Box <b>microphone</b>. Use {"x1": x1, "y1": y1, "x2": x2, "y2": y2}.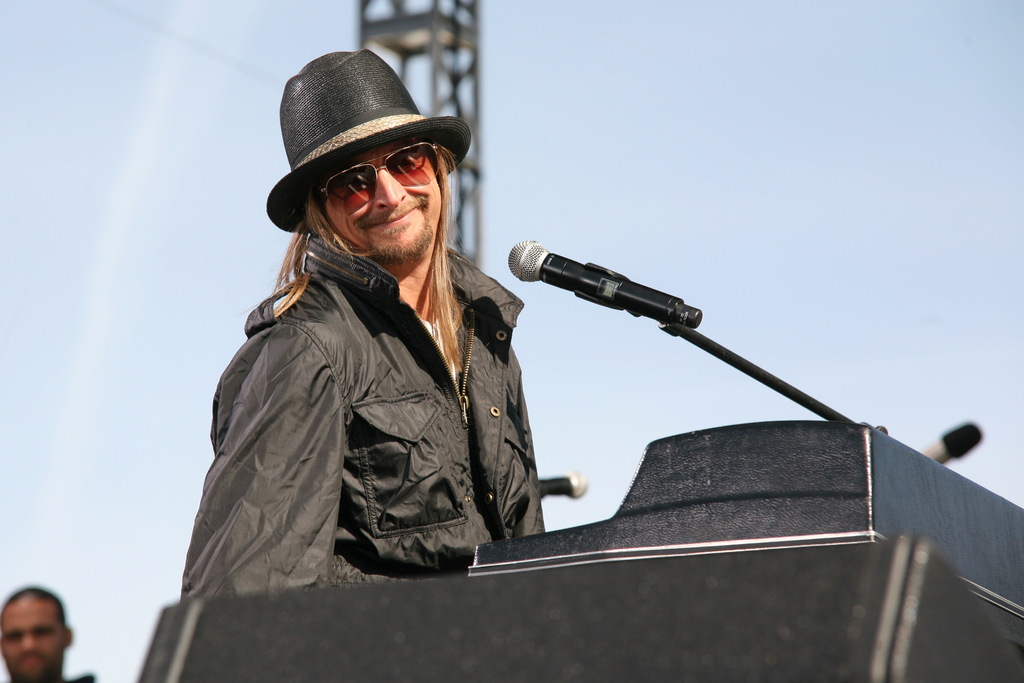
{"x1": 489, "y1": 240, "x2": 742, "y2": 349}.
